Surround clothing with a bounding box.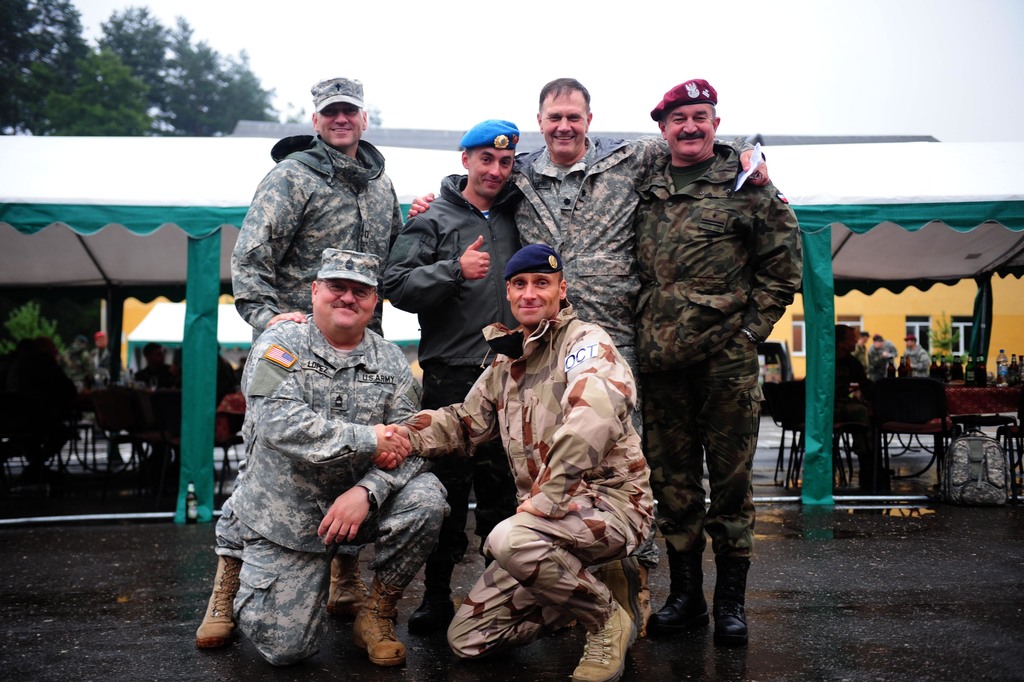
(x1=138, y1=359, x2=169, y2=459).
